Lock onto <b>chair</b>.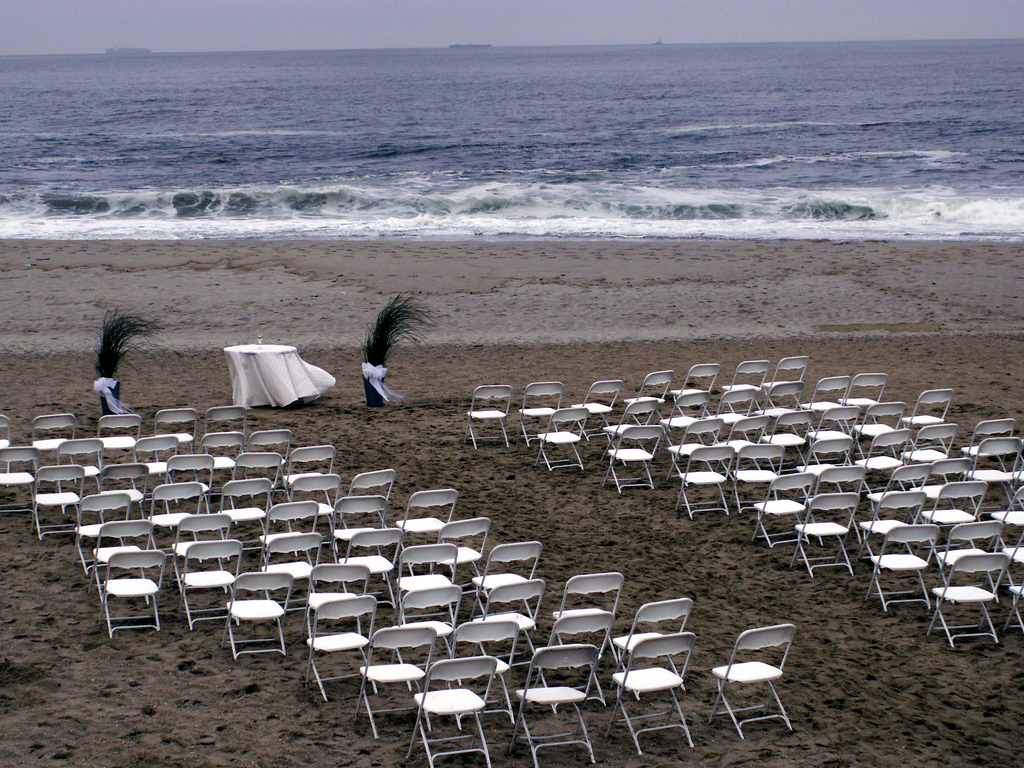
Locked: select_region(808, 467, 866, 547).
